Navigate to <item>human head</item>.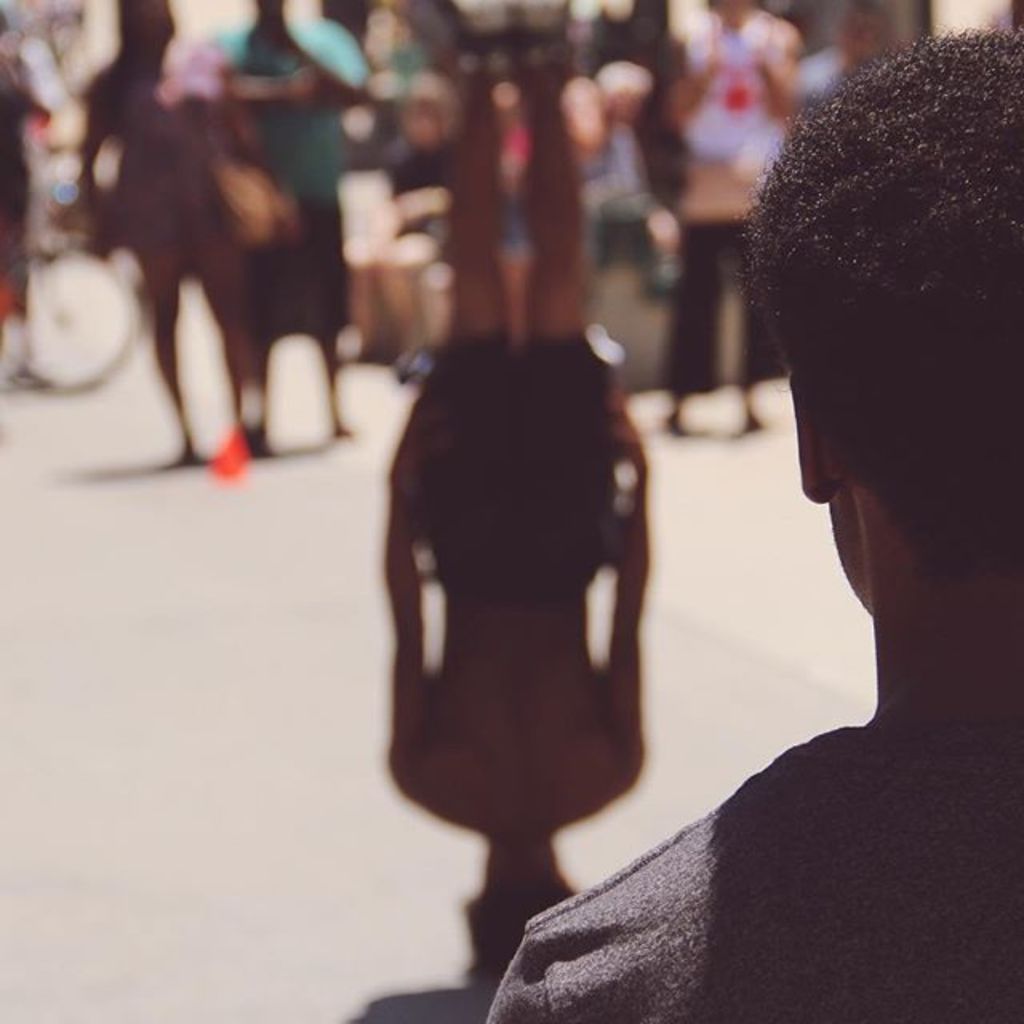
Navigation target: crop(734, 30, 1008, 683).
